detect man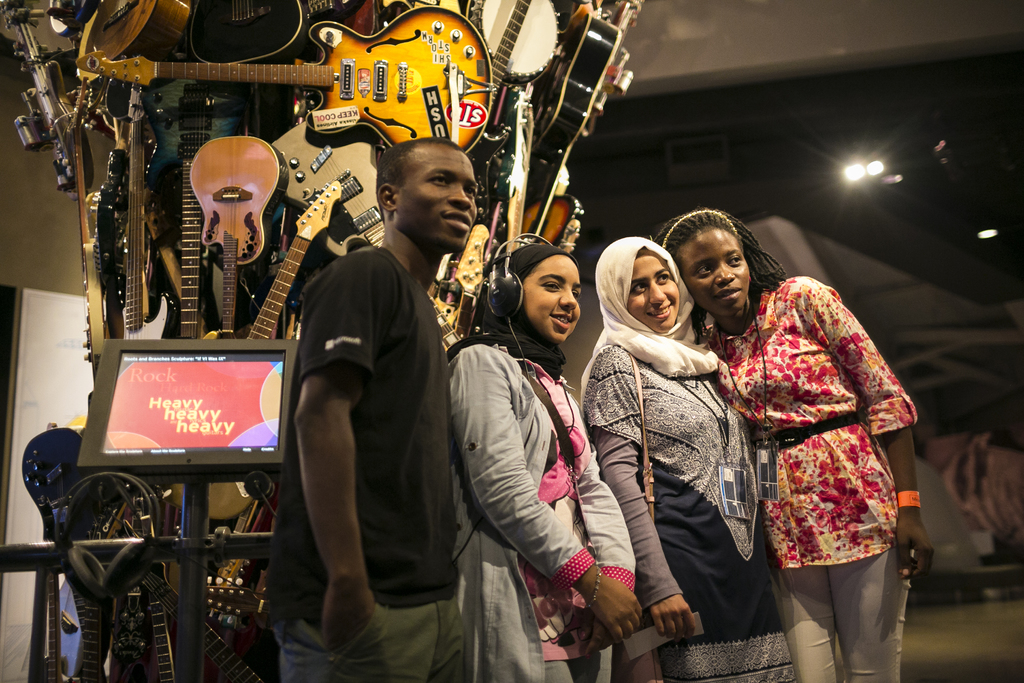
(263,138,474,682)
